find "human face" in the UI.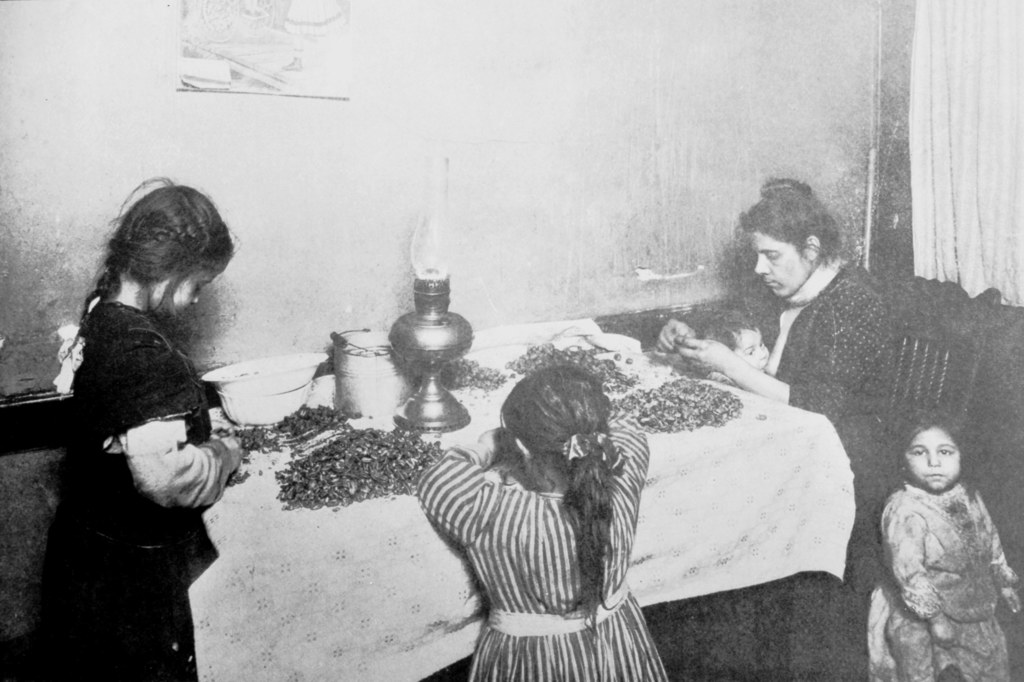
UI element at rect(751, 228, 808, 295).
